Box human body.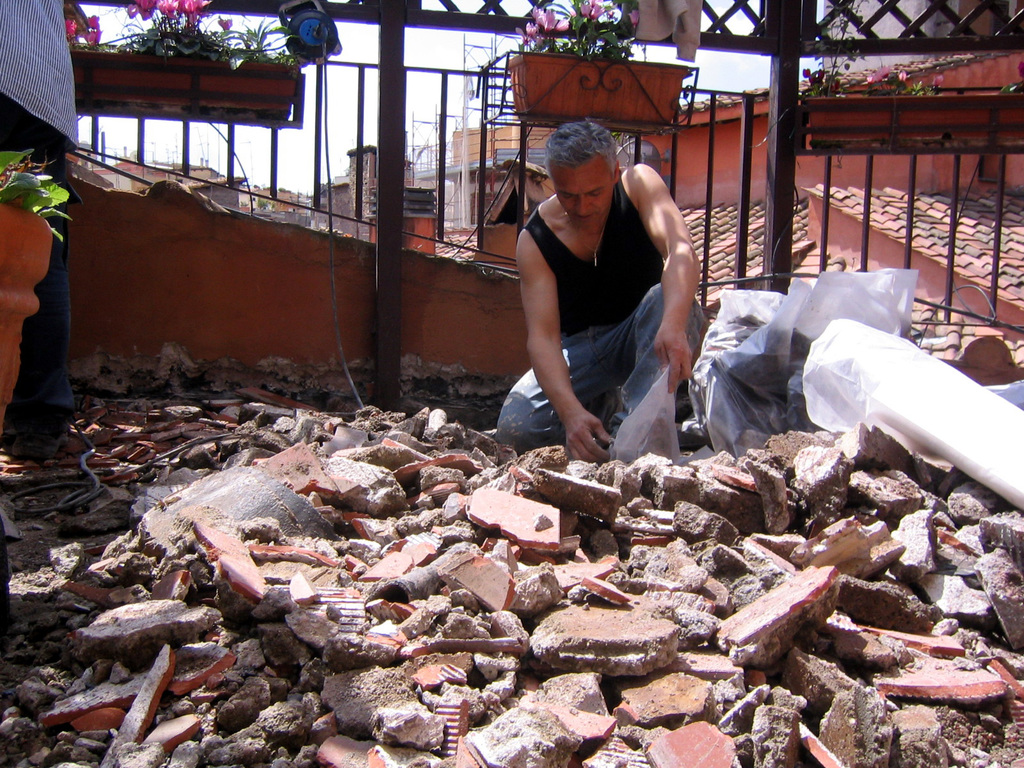
{"left": 0, "top": 0, "right": 77, "bottom": 450}.
